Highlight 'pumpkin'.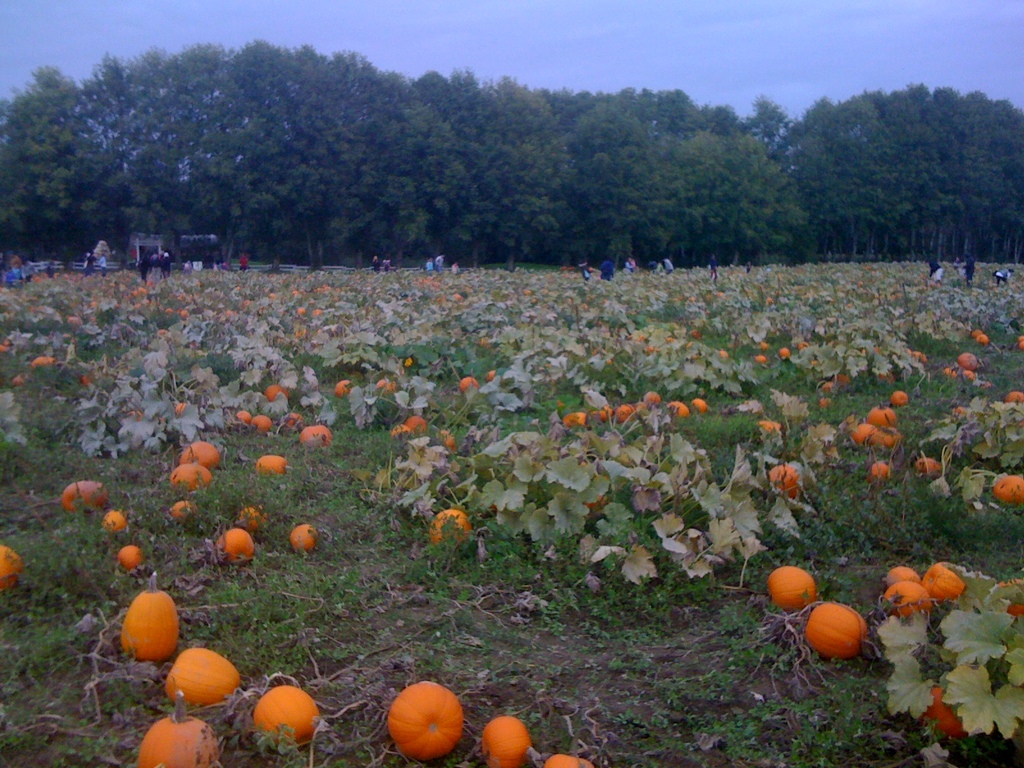
Highlighted region: (left=867, top=456, right=901, bottom=486).
